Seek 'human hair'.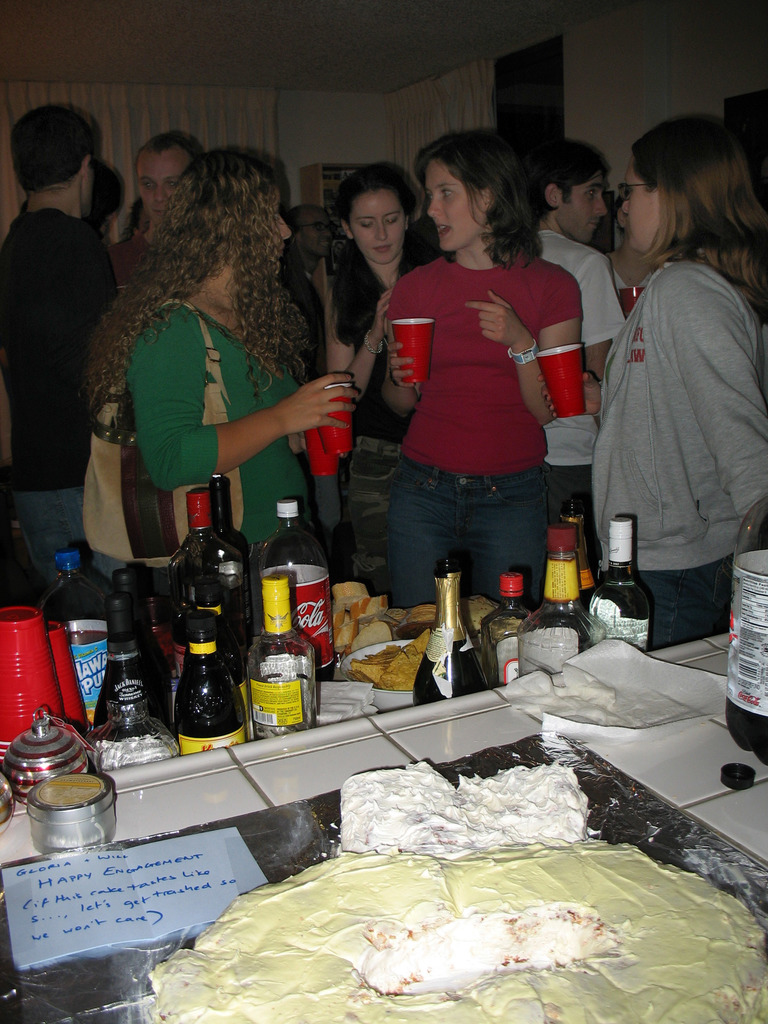
(10,102,97,187).
